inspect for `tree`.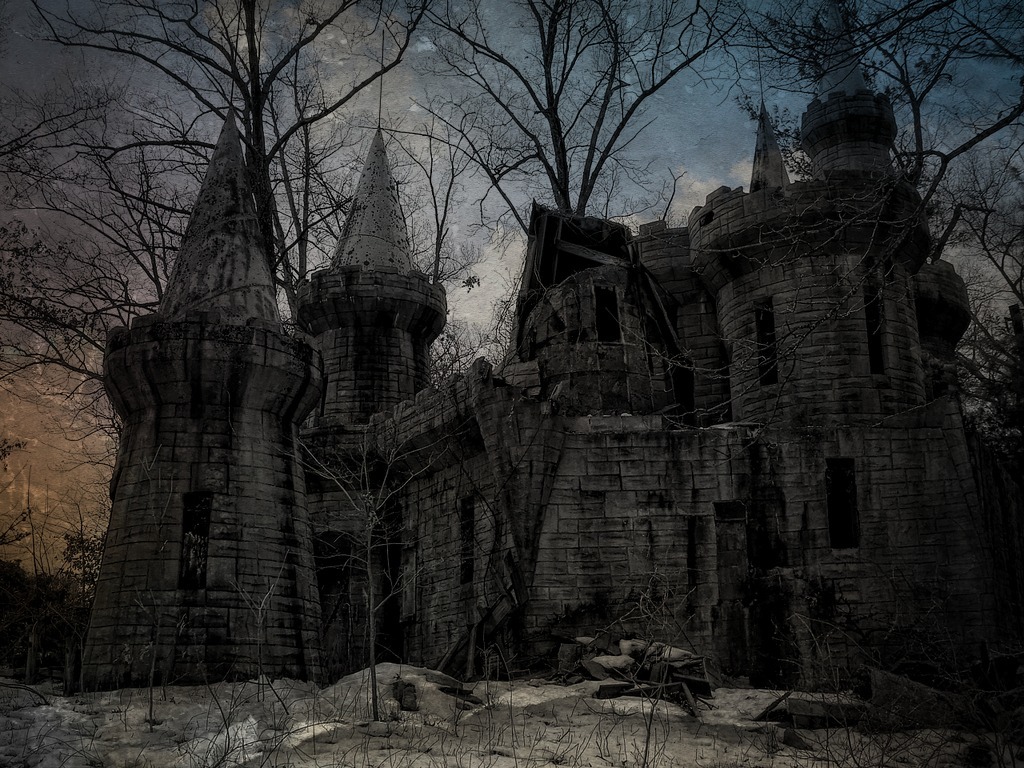
Inspection: 0:334:127:494.
